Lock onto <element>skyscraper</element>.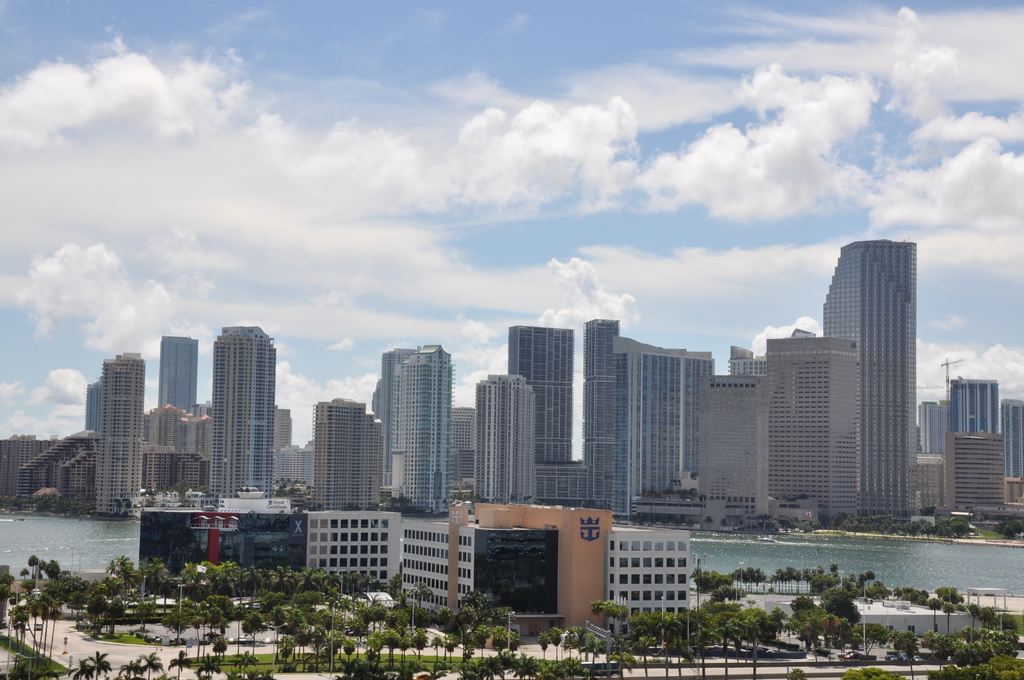
Locked: region(722, 345, 774, 380).
